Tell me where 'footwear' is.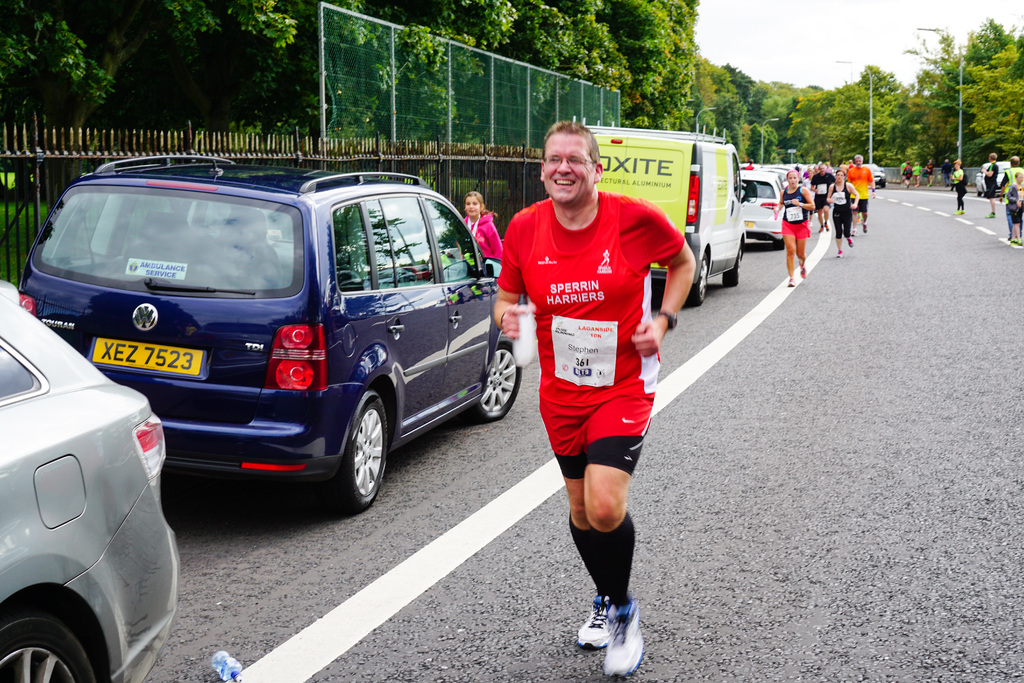
'footwear' is at <bbox>953, 208, 967, 217</bbox>.
